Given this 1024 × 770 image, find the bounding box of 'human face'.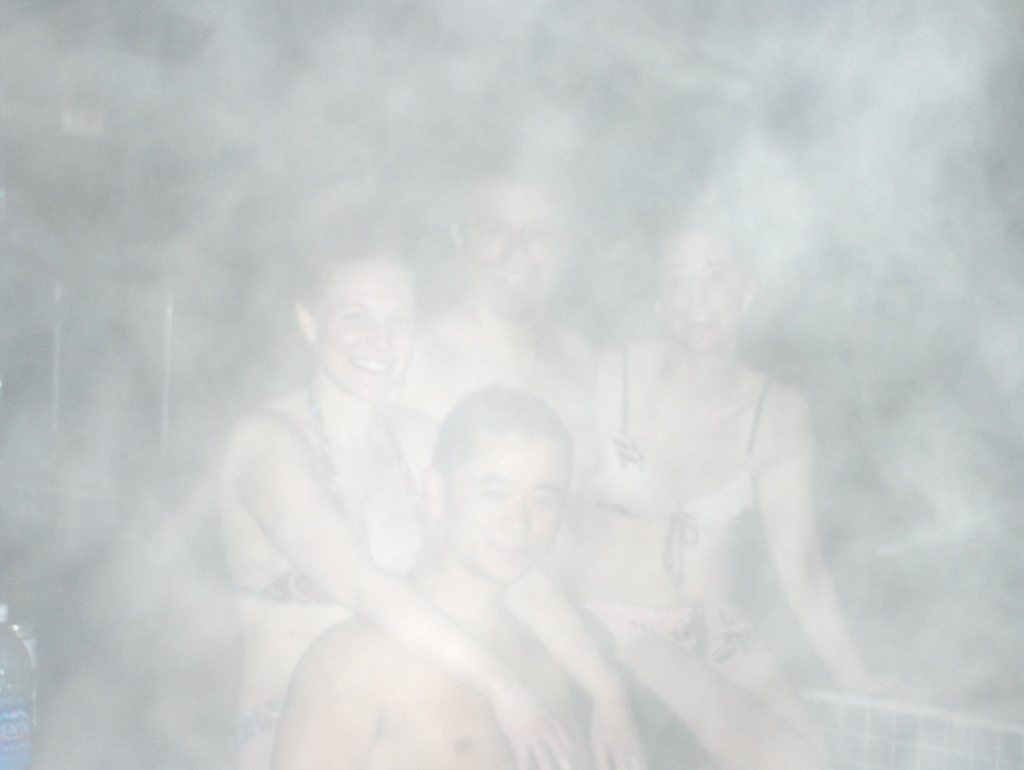
(left=318, top=261, right=419, bottom=404).
